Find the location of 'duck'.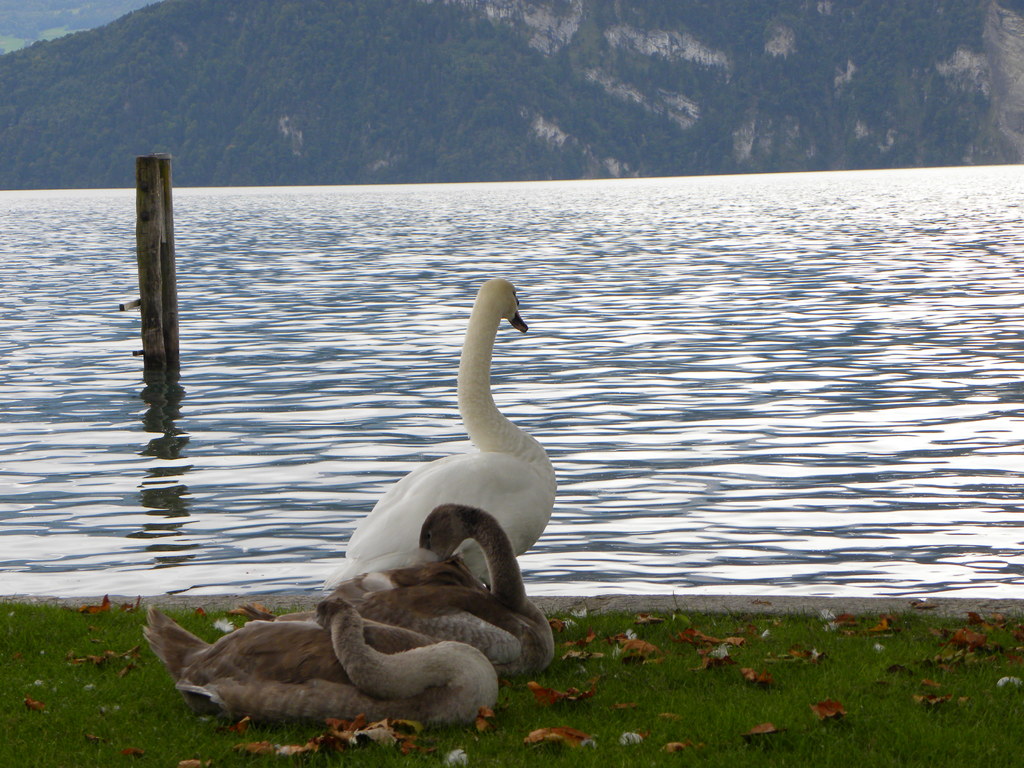
Location: region(140, 598, 507, 741).
